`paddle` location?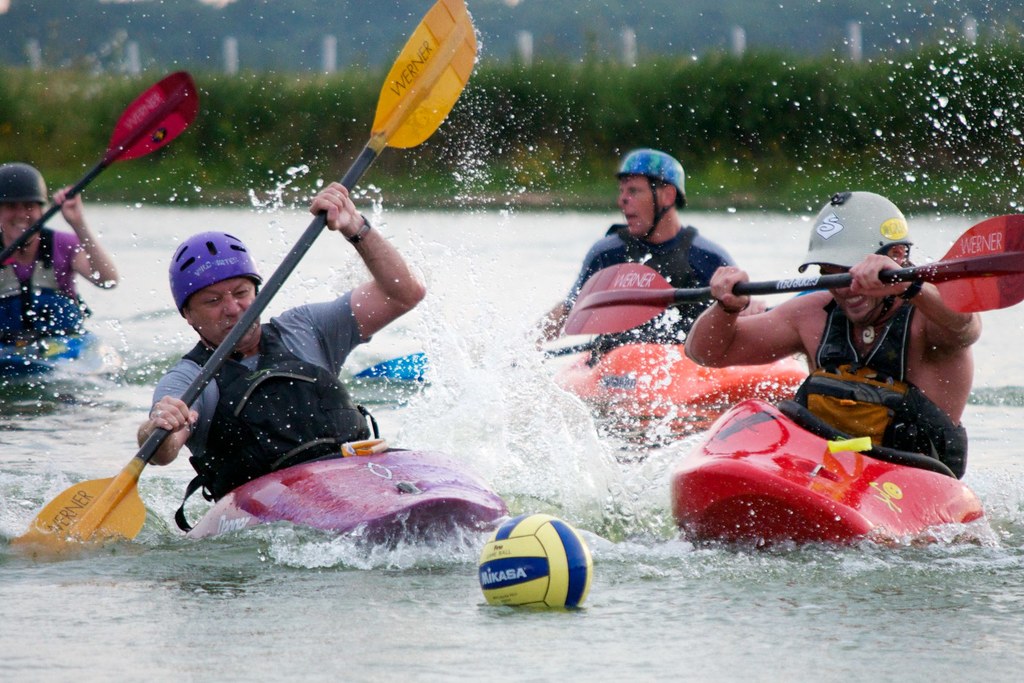
region(563, 212, 1023, 336)
